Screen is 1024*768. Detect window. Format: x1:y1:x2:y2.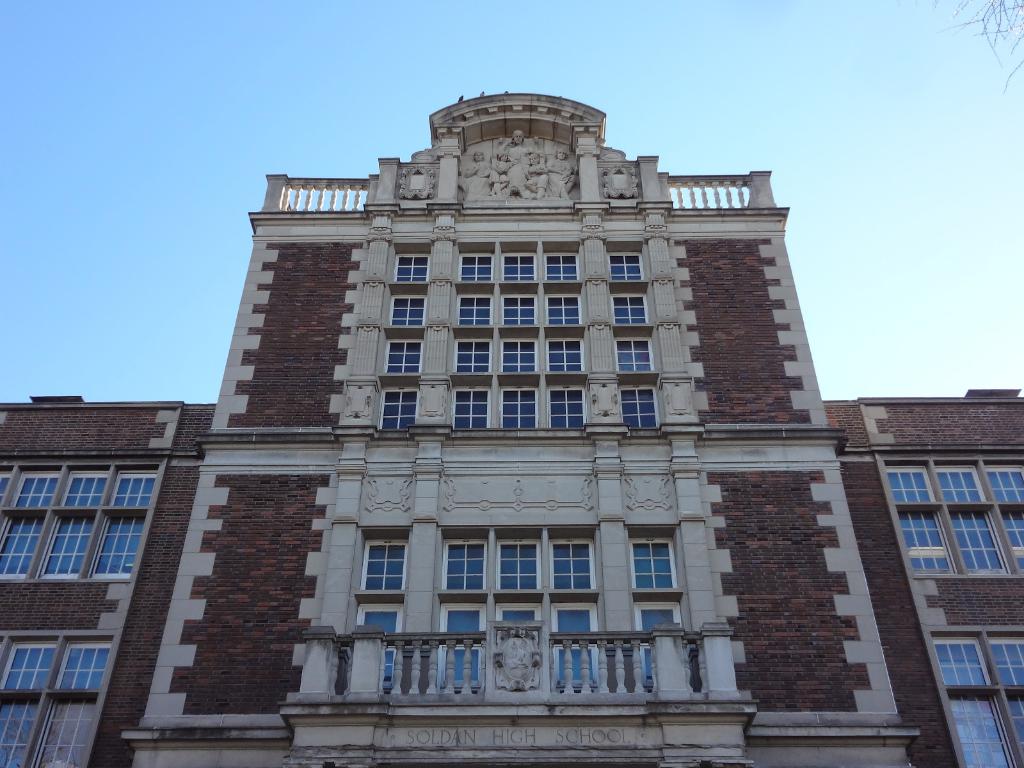
449:389:482:433.
